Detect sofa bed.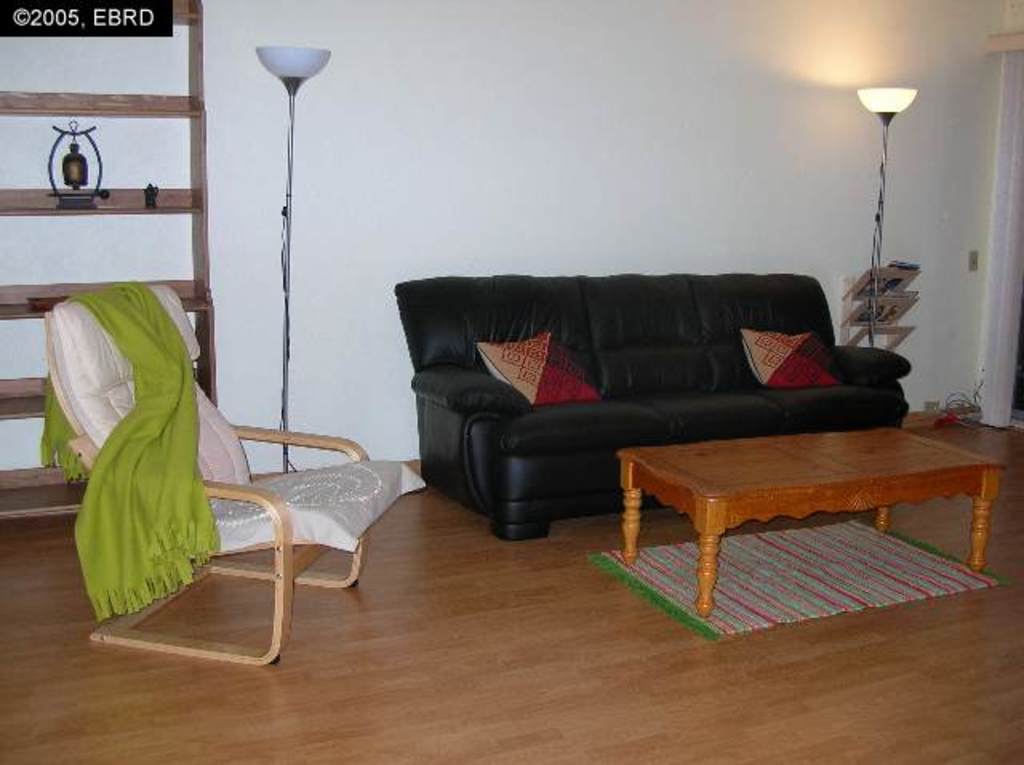
Detected at box(397, 264, 910, 536).
